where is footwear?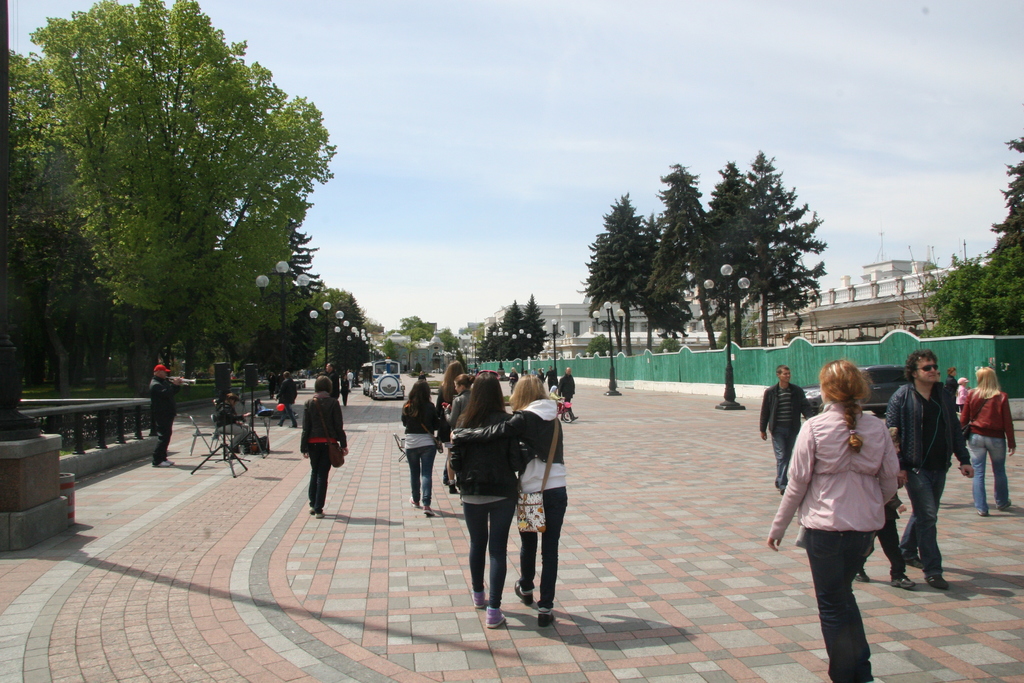
region(885, 567, 914, 591).
